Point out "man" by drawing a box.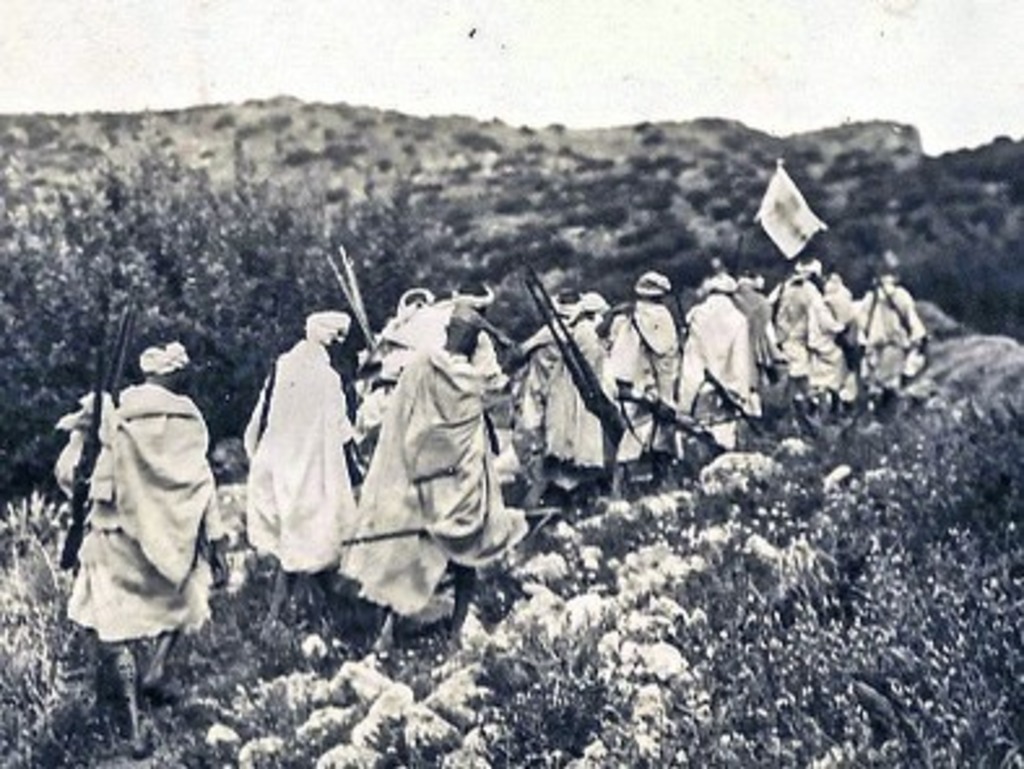
[left=237, top=312, right=369, bottom=644].
